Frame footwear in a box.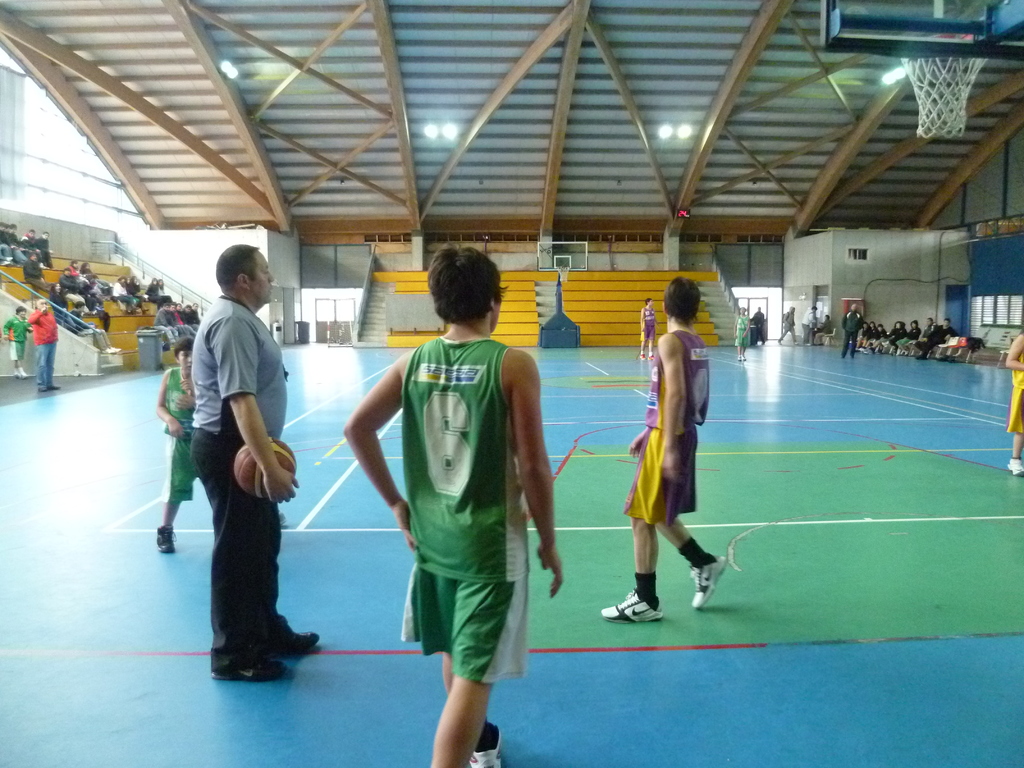
locate(10, 365, 31, 381).
